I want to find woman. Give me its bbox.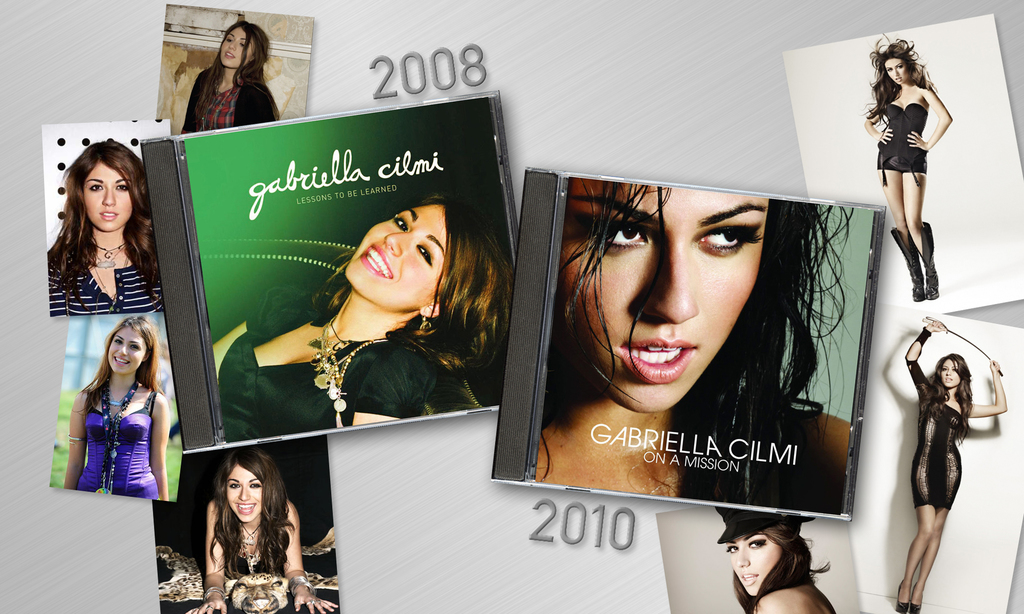
[180,20,280,137].
